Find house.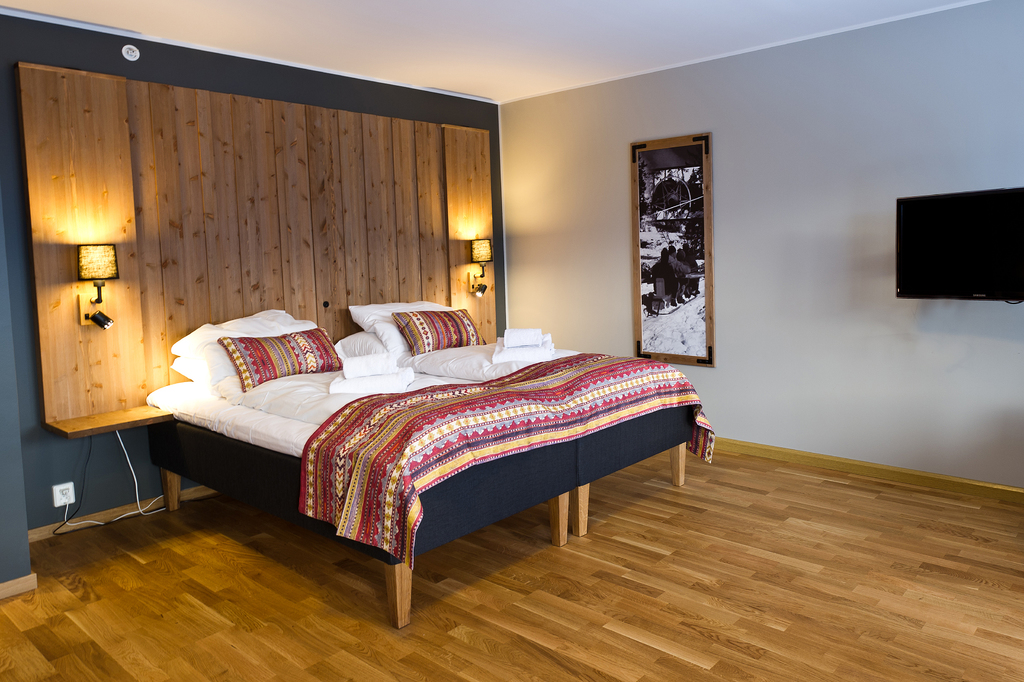
pyautogui.locateOnScreen(0, 0, 1023, 681).
